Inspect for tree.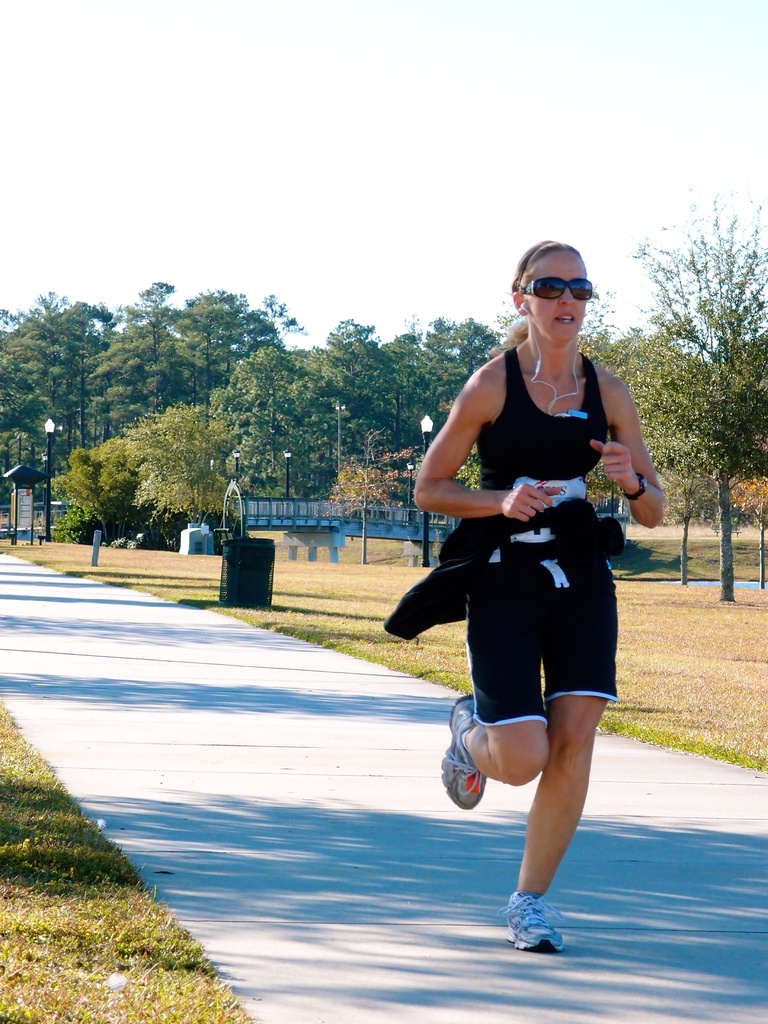
Inspection: Rect(54, 445, 161, 548).
